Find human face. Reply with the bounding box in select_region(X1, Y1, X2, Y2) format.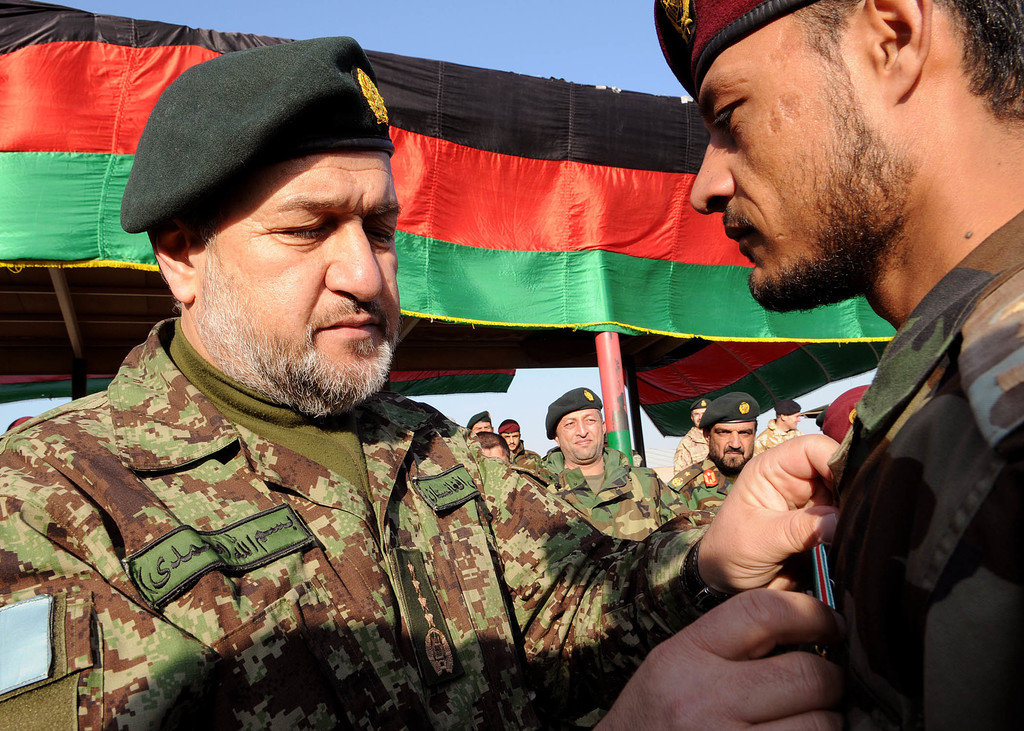
select_region(481, 444, 506, 463).
